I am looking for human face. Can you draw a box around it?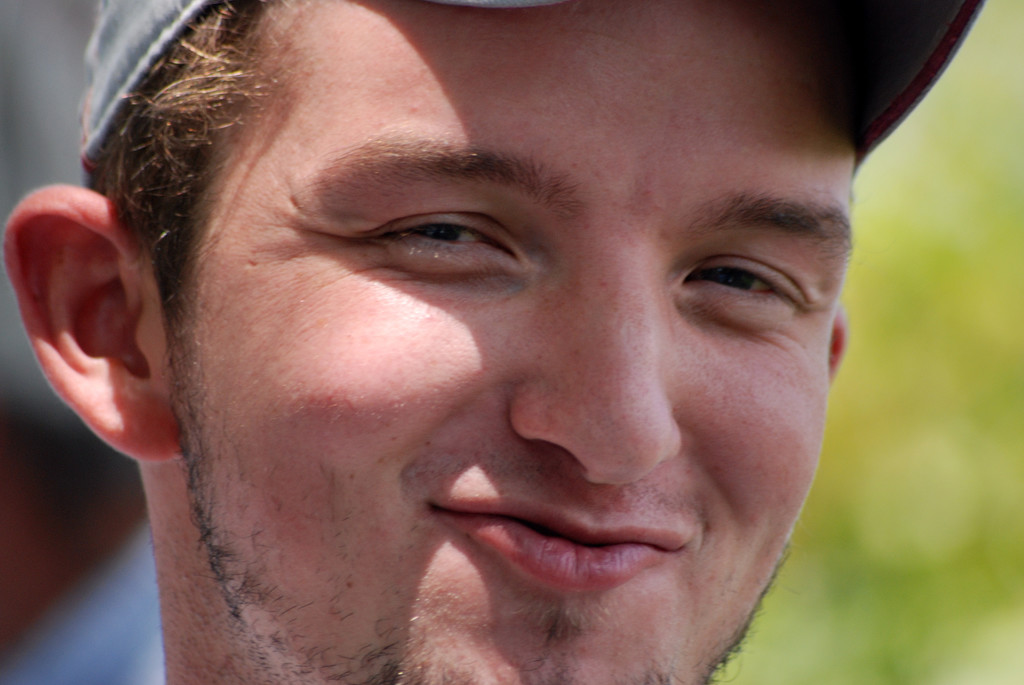
Sure, the bounding box is [180, 1, 826, 684].
